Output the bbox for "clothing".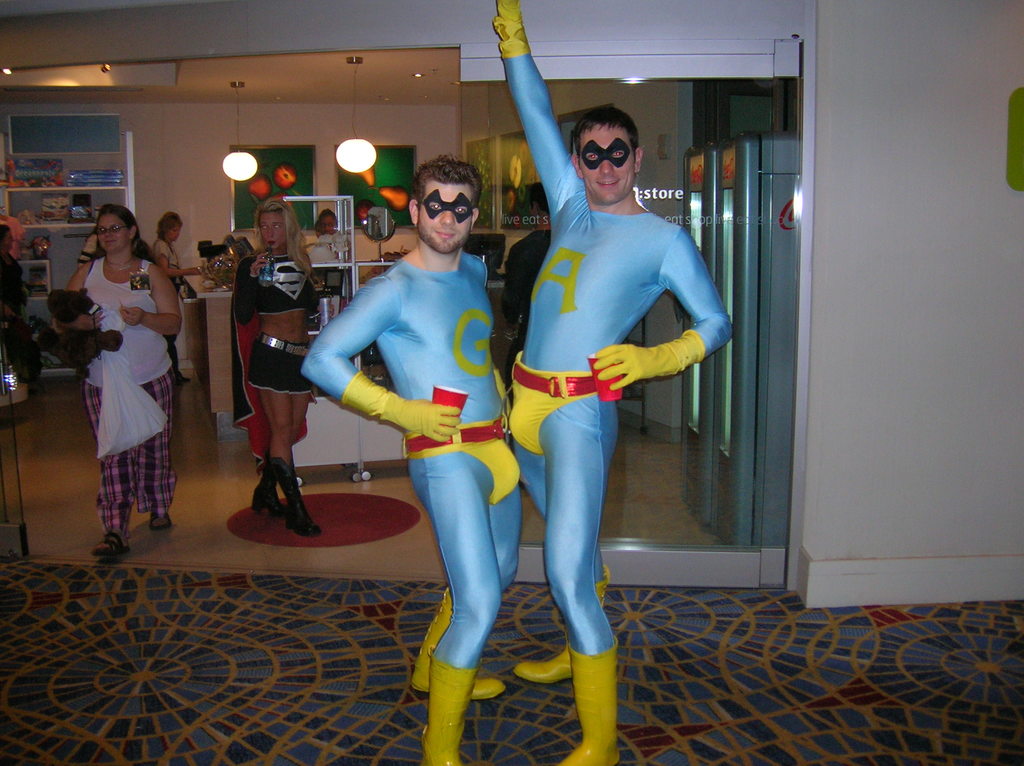
250, 325, 312, 394.
